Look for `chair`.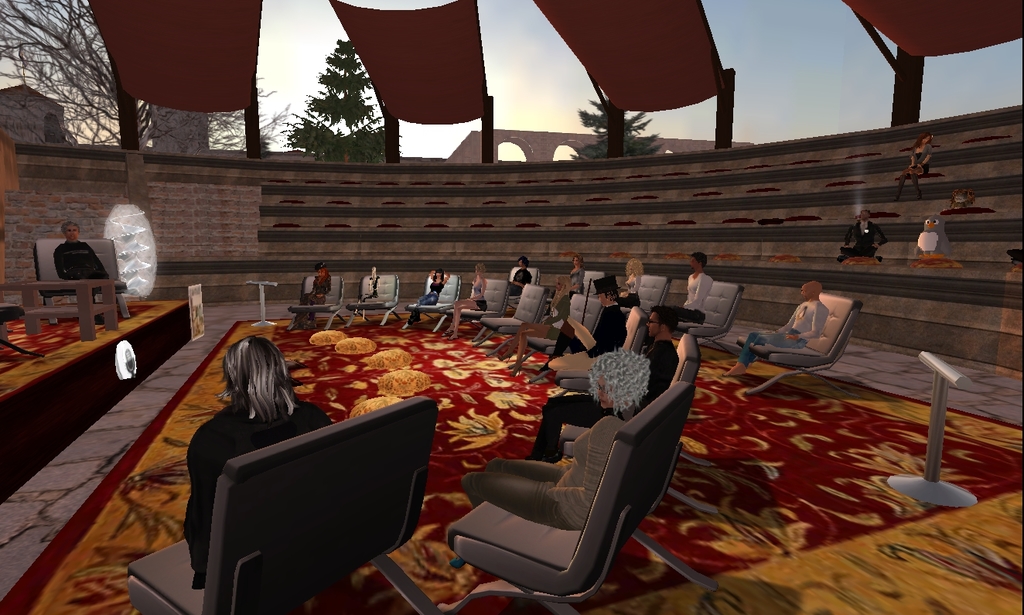
Found: 623 272 672 315.
